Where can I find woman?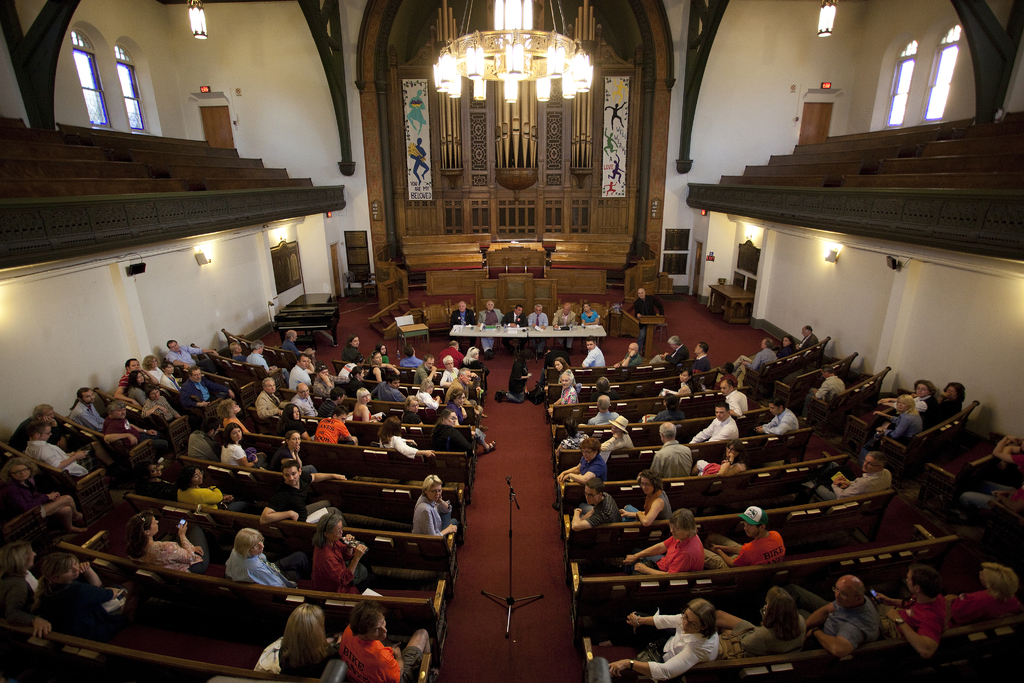
You can find it at (609,597,735,670).
